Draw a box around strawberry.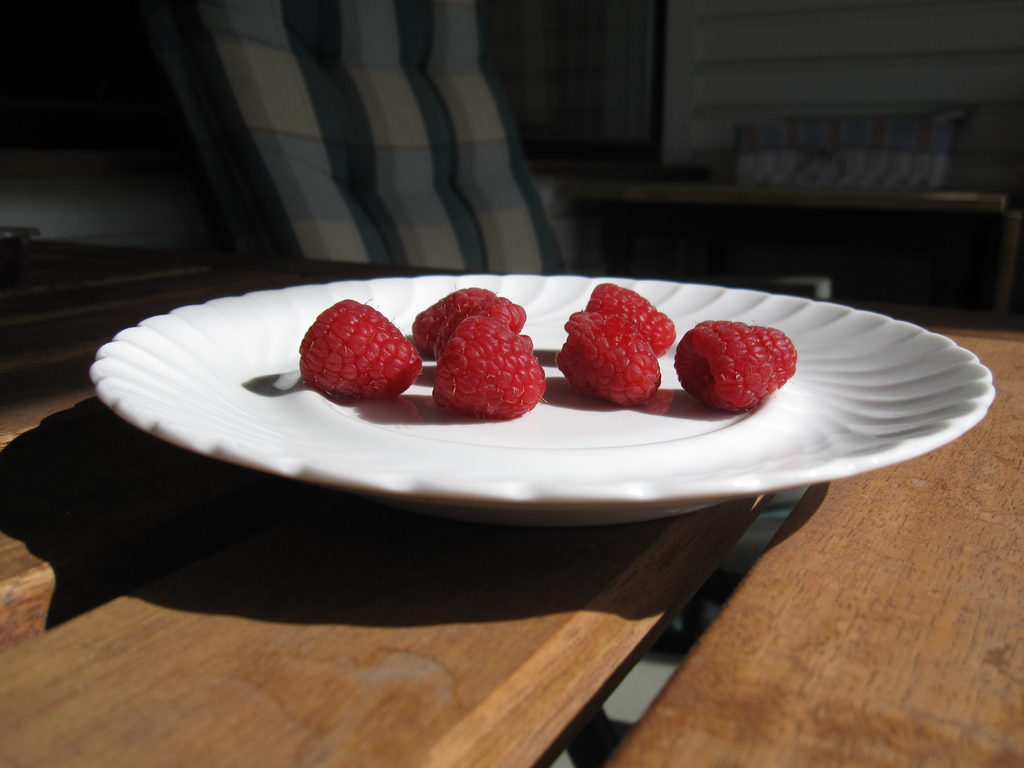
<region>295, 292, 420, 390</region>.
